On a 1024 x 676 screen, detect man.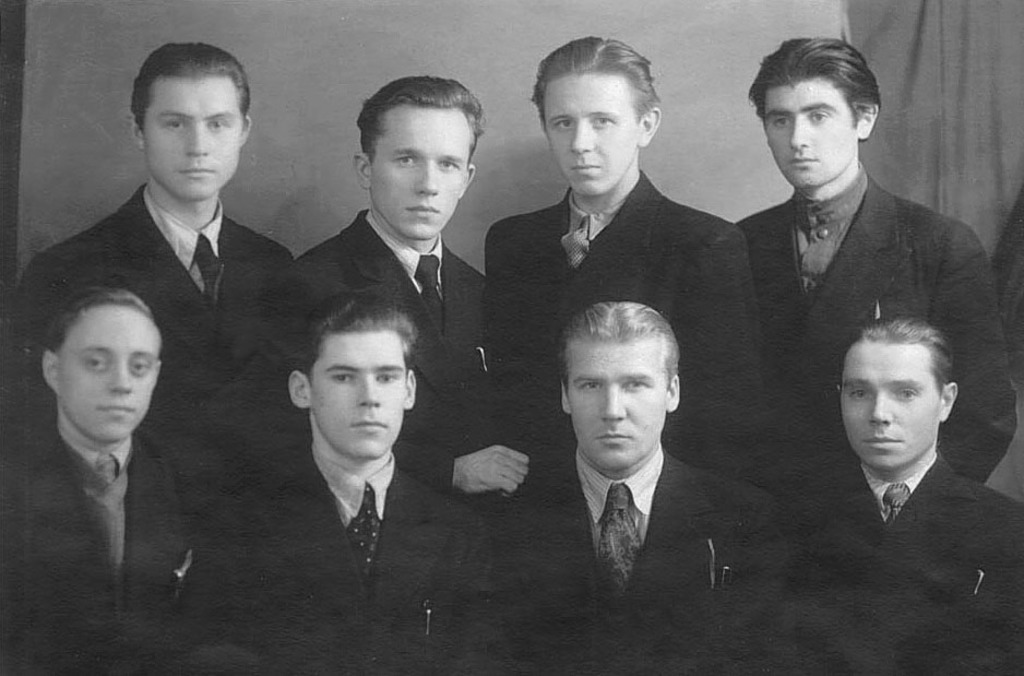
locate(0, 284, 250, 675).
